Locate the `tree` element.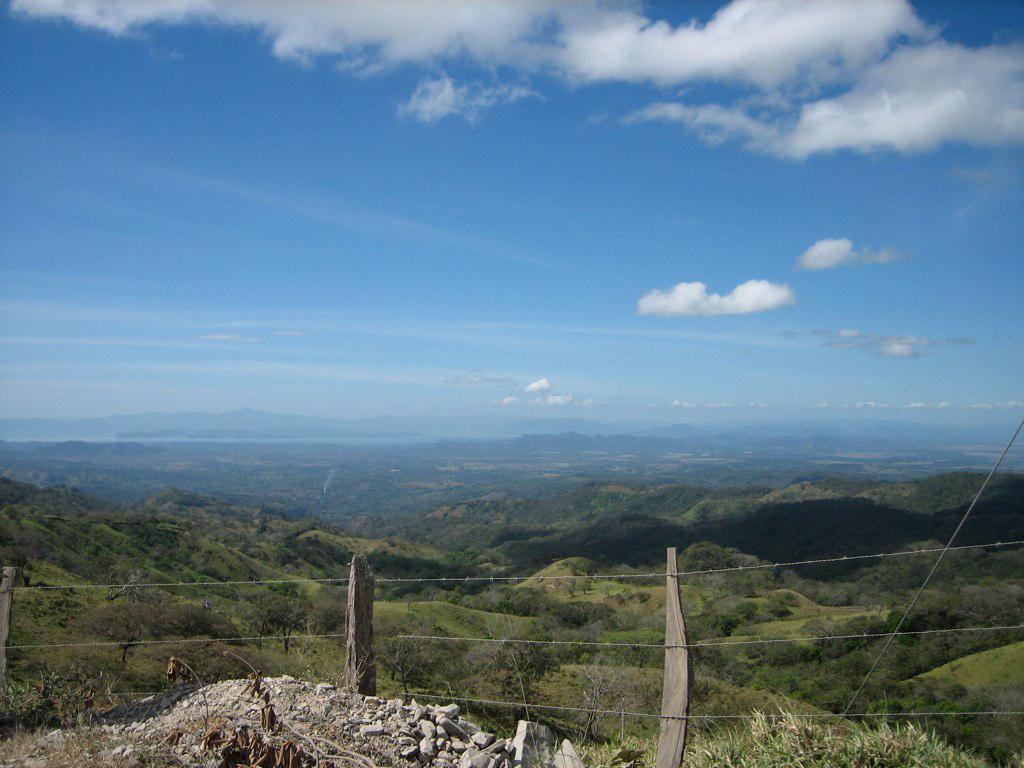
Element bbox: 56, 579, 186, 679.
